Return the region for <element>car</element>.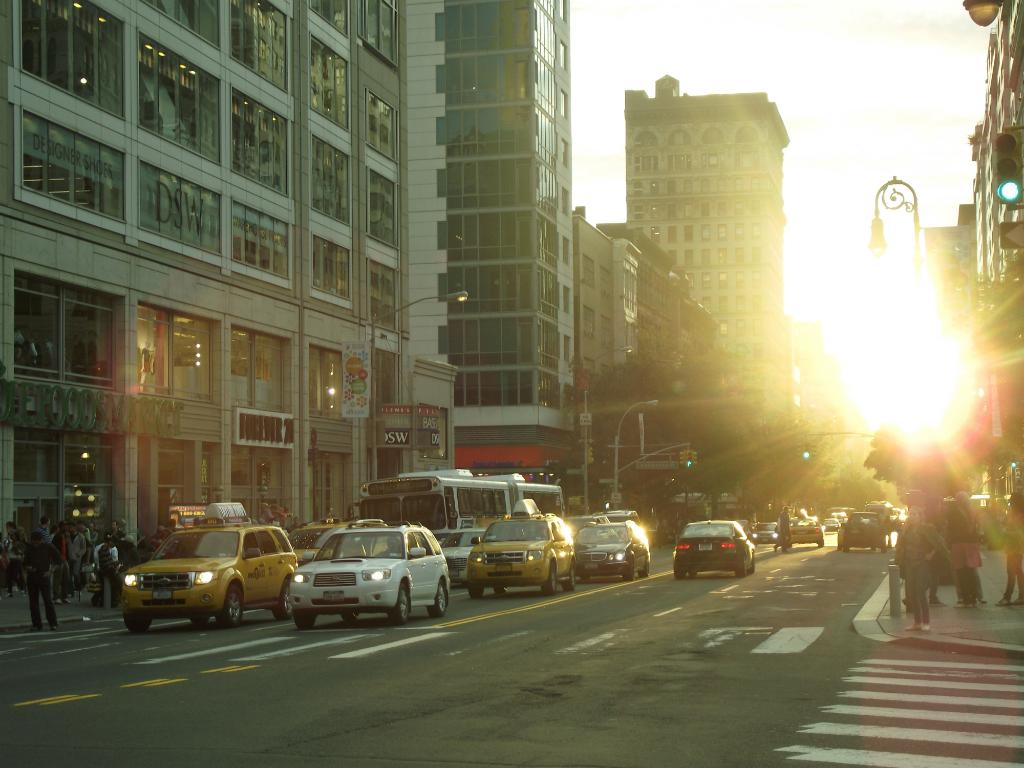
bbox(594, 509, 644, 528).
